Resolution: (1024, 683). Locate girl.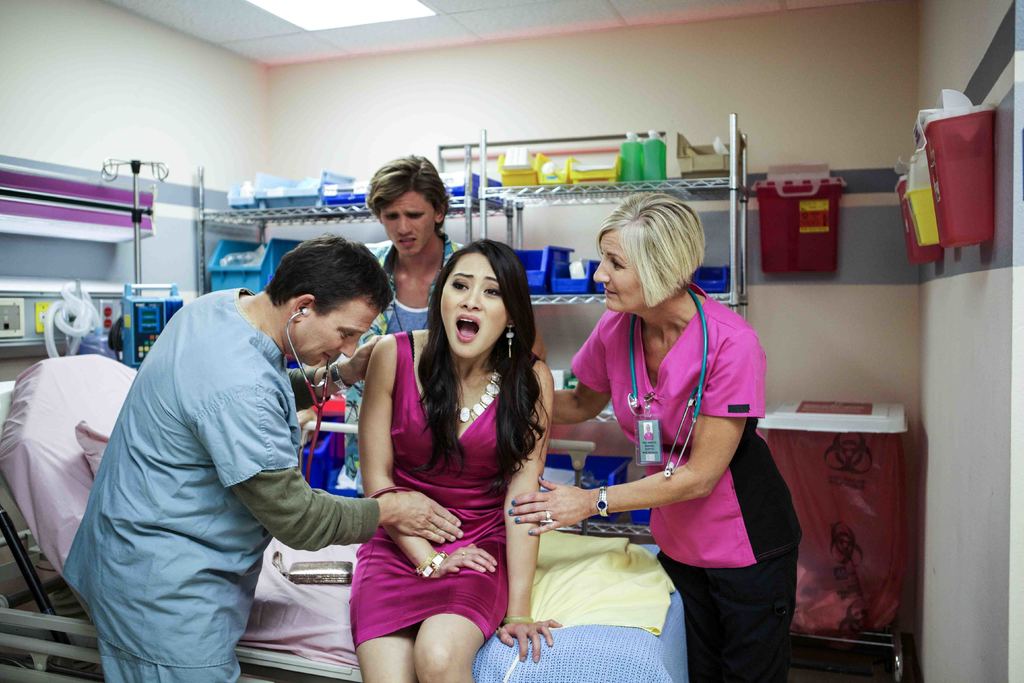
{"left": 348, "top": 236, "right": 564, "bottom": 682}.
